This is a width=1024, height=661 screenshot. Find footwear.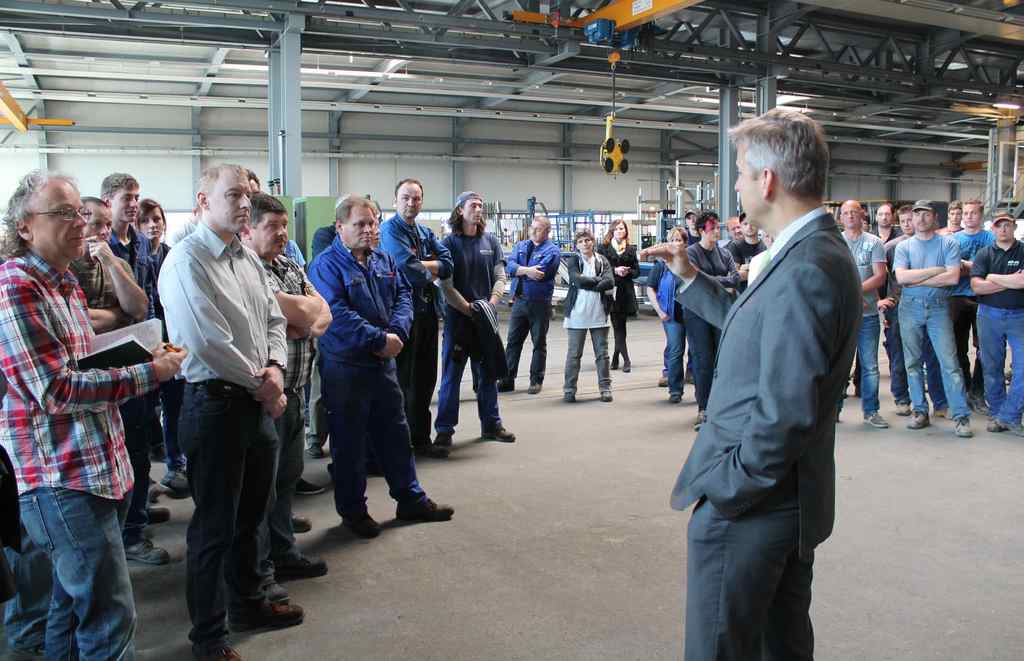
Bounding box: (x1=622, y1=360, x2=633, y2=375).
